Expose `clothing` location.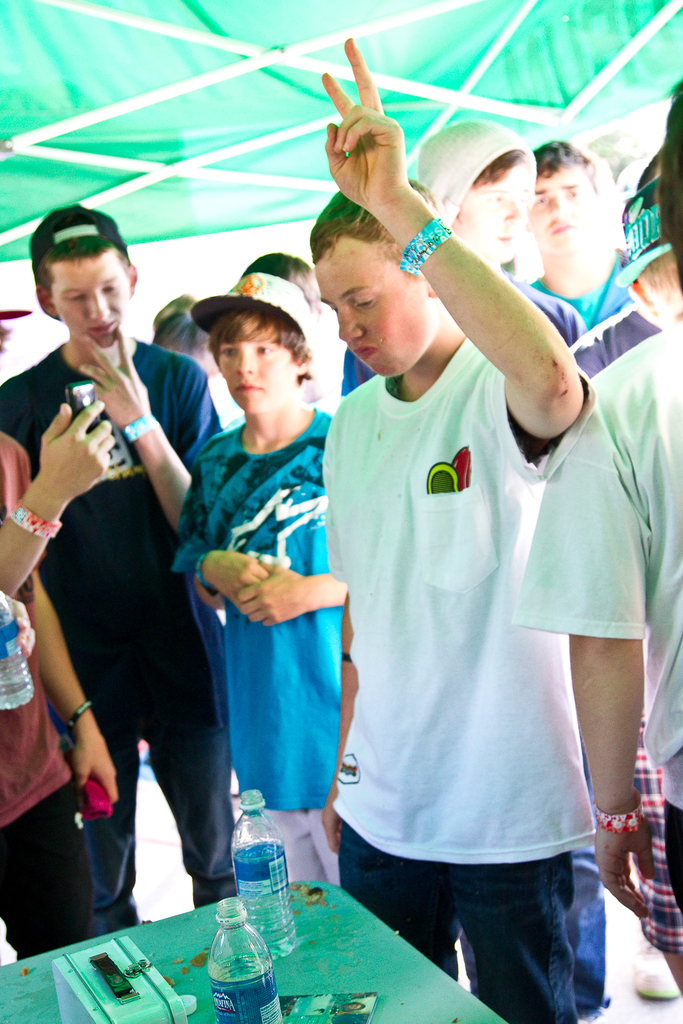
Exposed at 0/438/36/961.
